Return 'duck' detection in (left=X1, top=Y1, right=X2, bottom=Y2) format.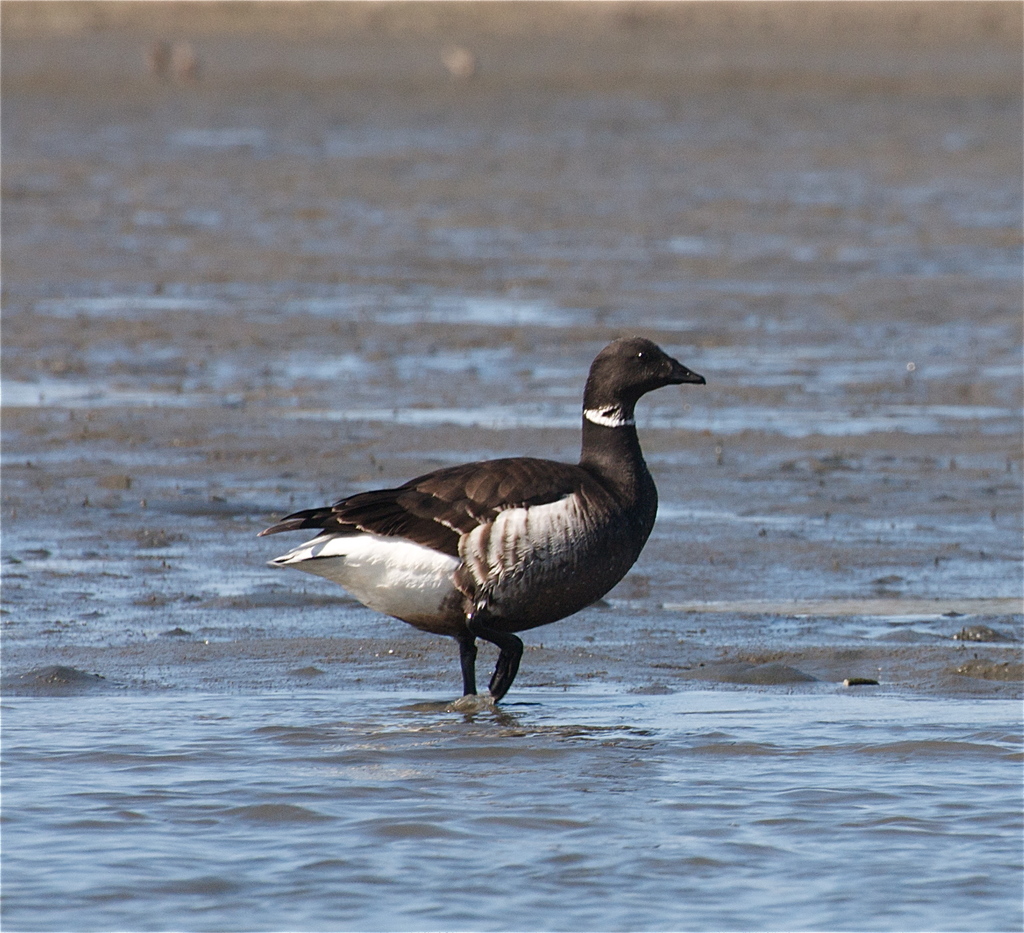
(left=249, top=319, right=726, bottom=724).
